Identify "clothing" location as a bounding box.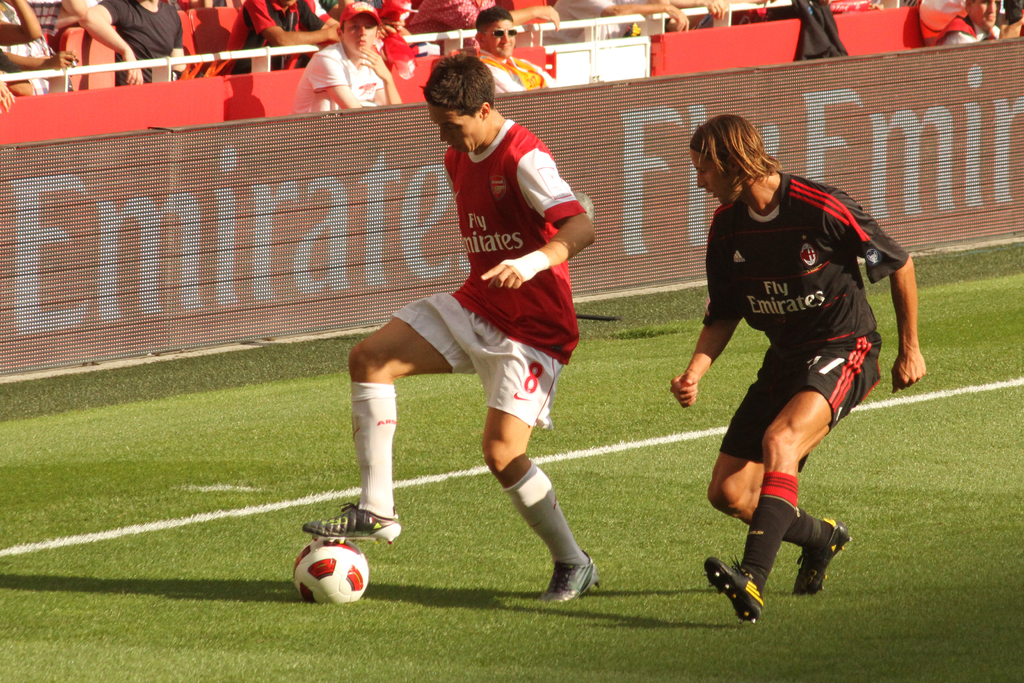
[x1=0, y1=0, x2=72, y2=31].
